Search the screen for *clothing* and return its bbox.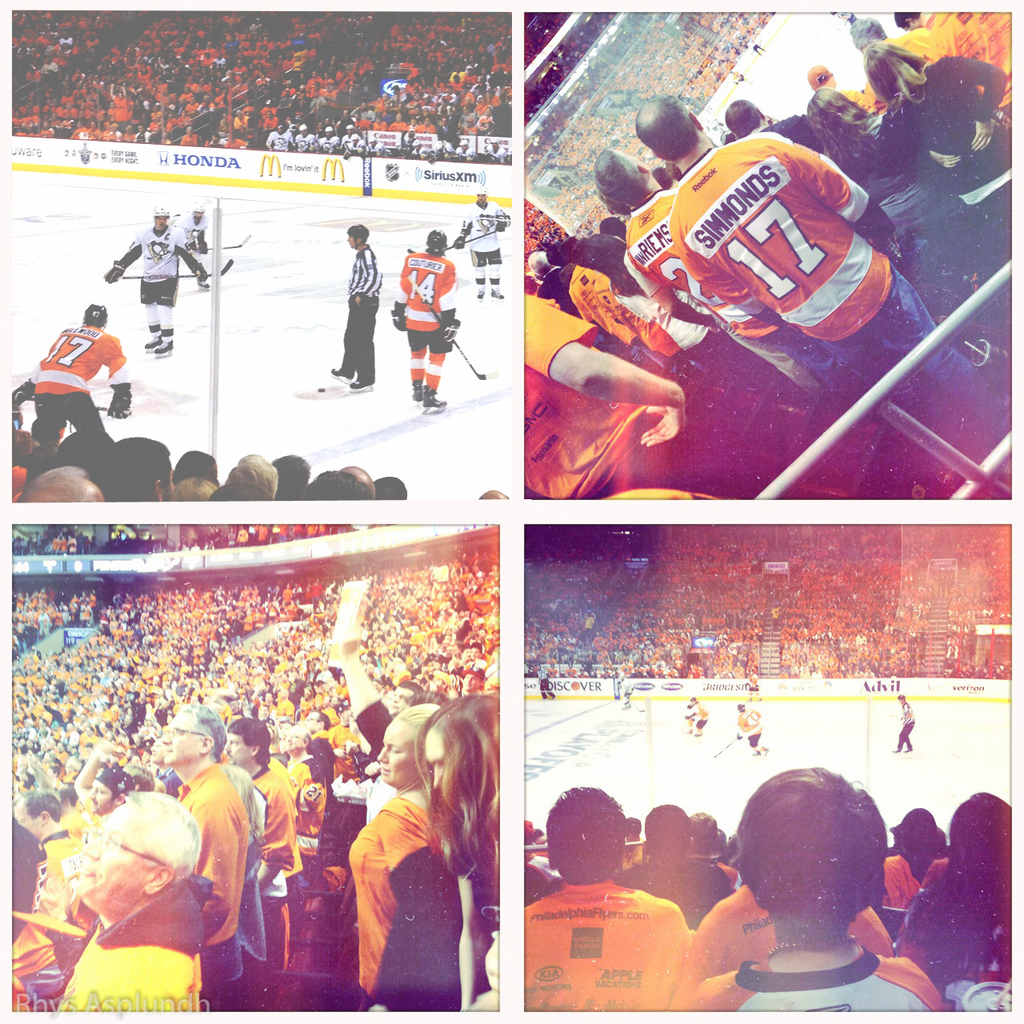
Found: 810/123/958/234.
